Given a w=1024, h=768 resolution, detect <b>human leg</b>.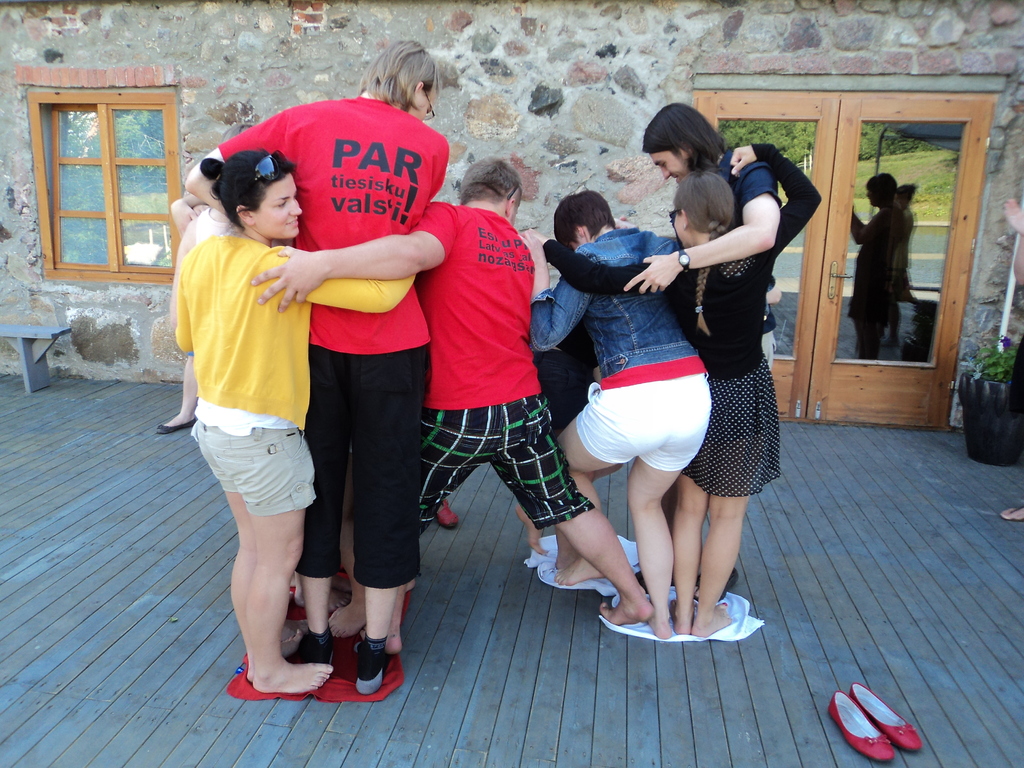
left=552, top=384, right=652, bottom=630.
